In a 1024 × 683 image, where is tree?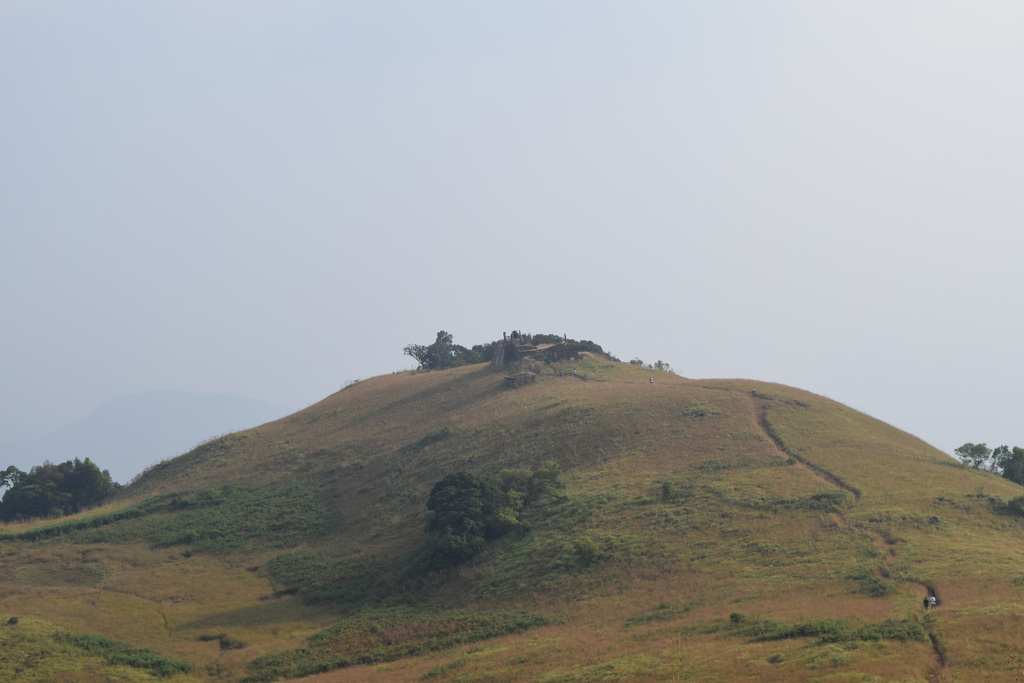
crop(4, 477, 75, 522).
